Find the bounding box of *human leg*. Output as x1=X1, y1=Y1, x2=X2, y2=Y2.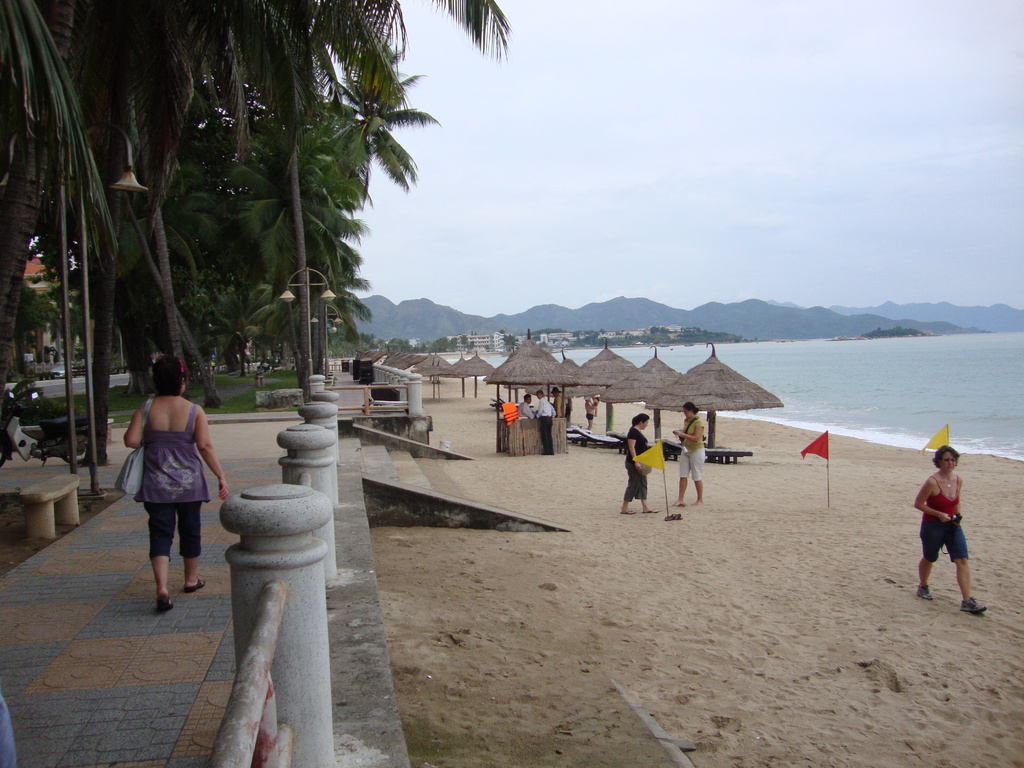
x1=916, y1=516, x2=942, y2=602.
